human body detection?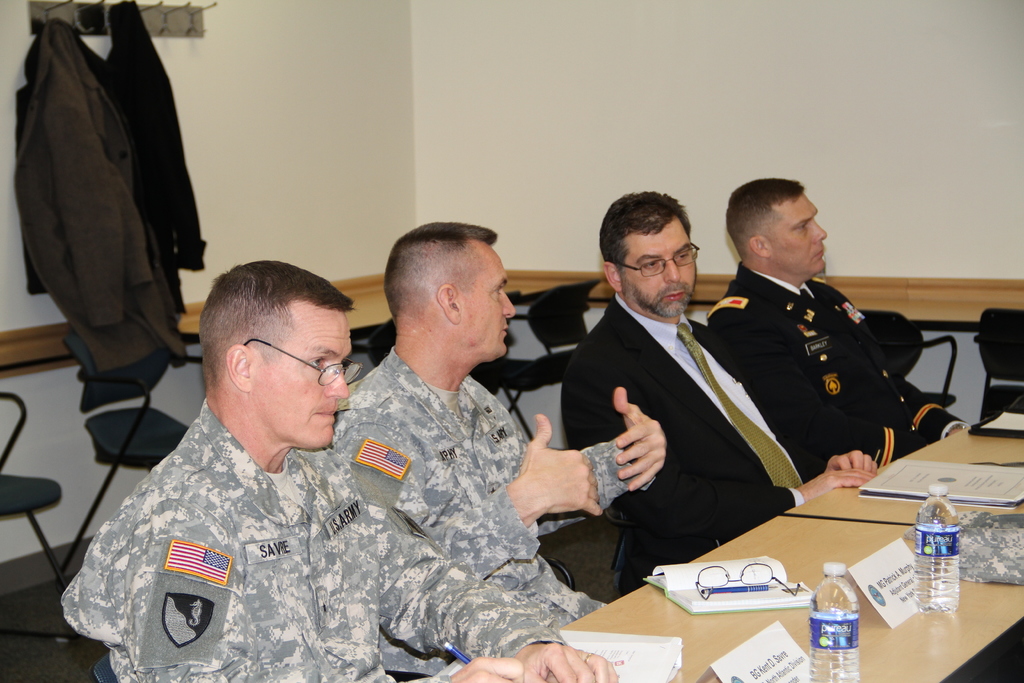
box=[54, 256, 616, 682]
